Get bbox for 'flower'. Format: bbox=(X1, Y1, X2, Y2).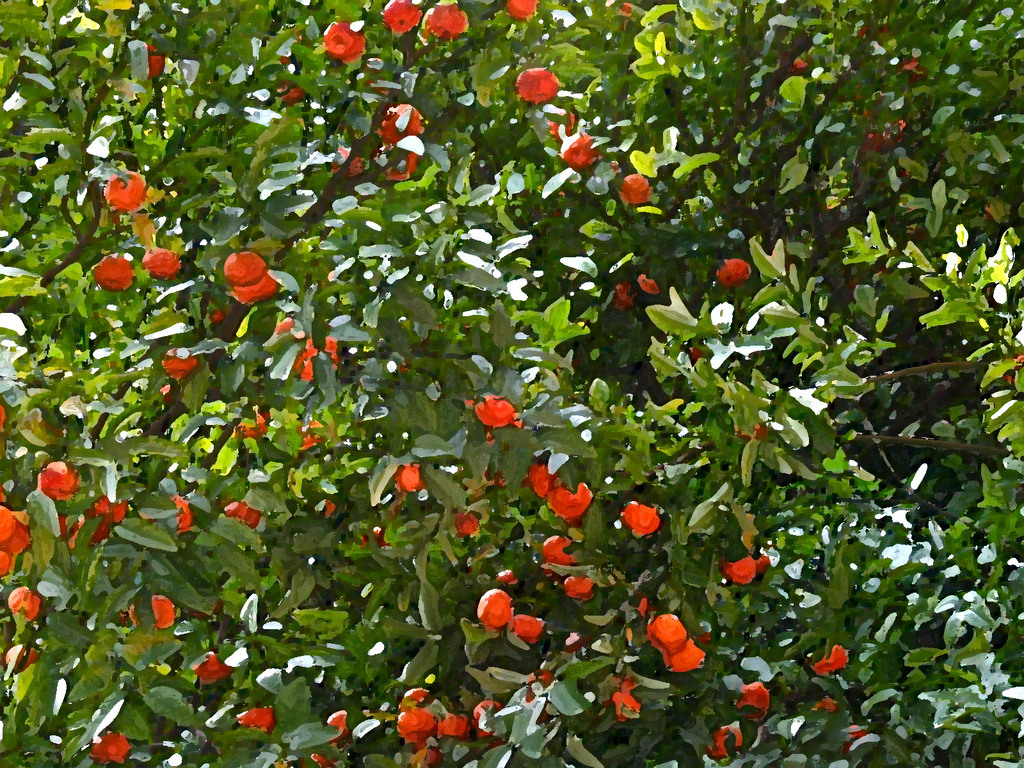
bbox=(376, 150, 413, 180).
